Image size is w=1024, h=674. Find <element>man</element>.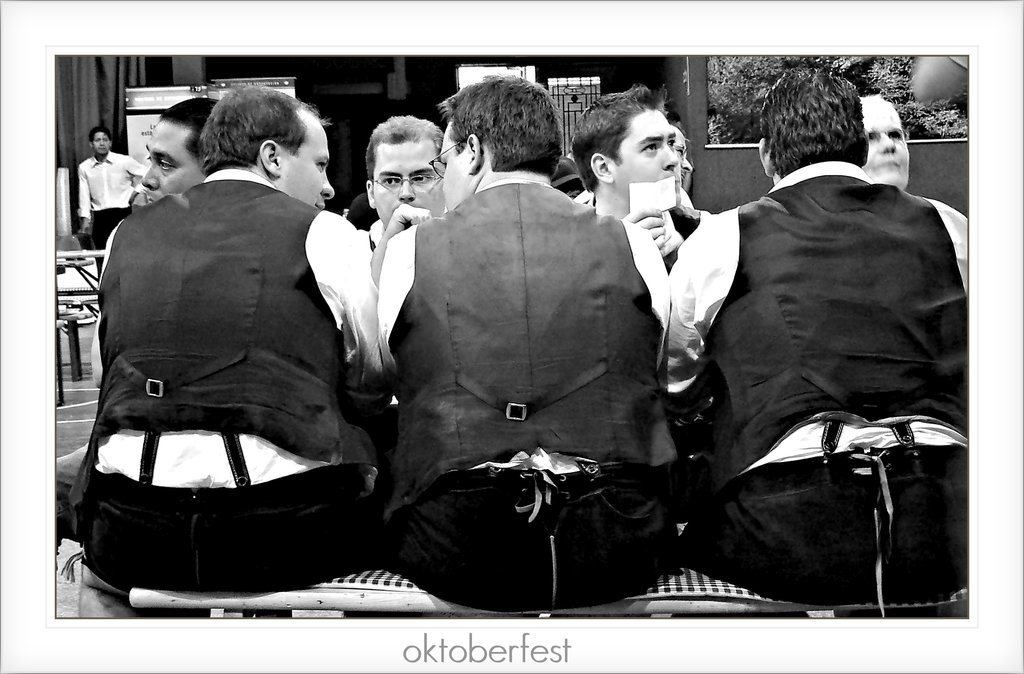
Rect(865, 99, 968, 296).
